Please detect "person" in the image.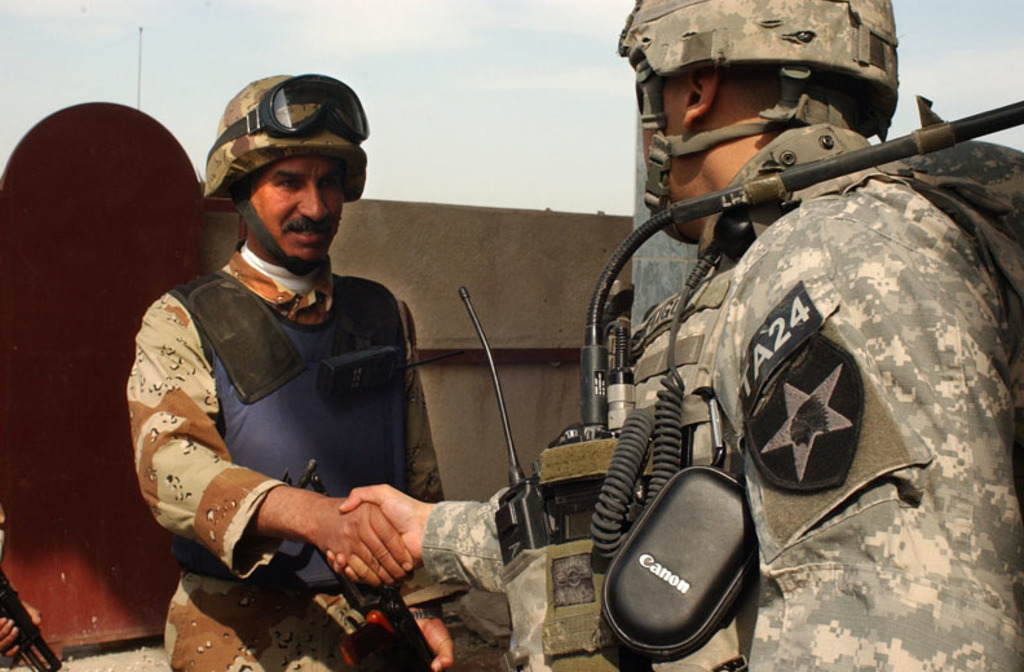
325/0/1023/671.
